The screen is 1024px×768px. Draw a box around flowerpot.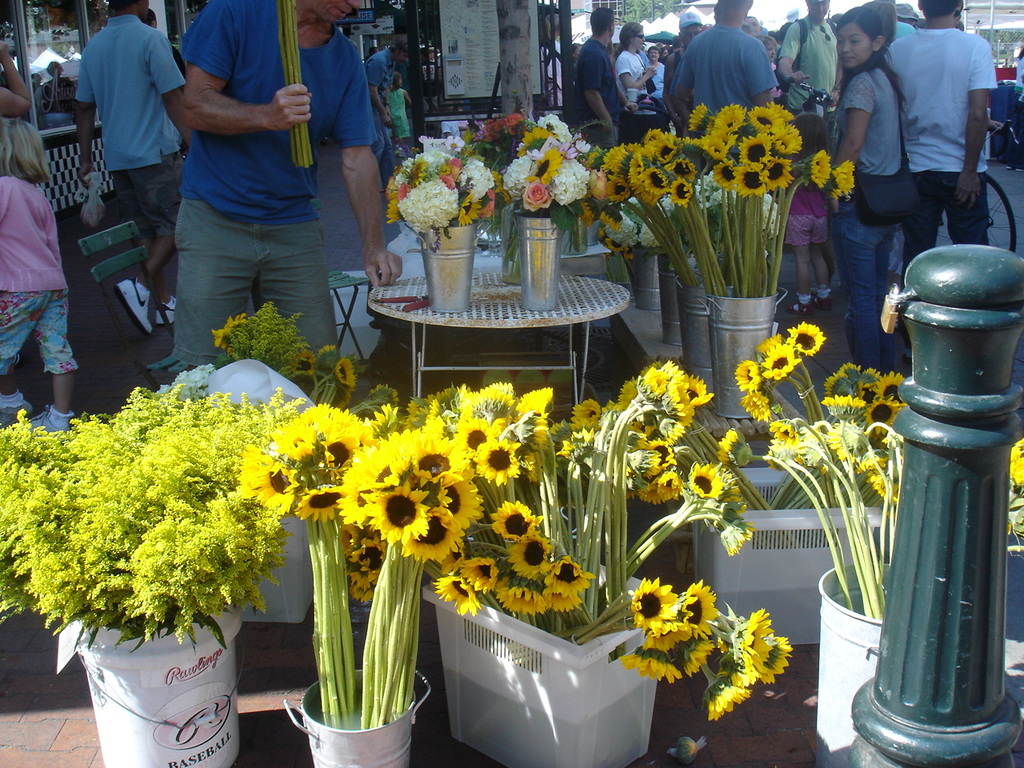
(54,613,246,753).
